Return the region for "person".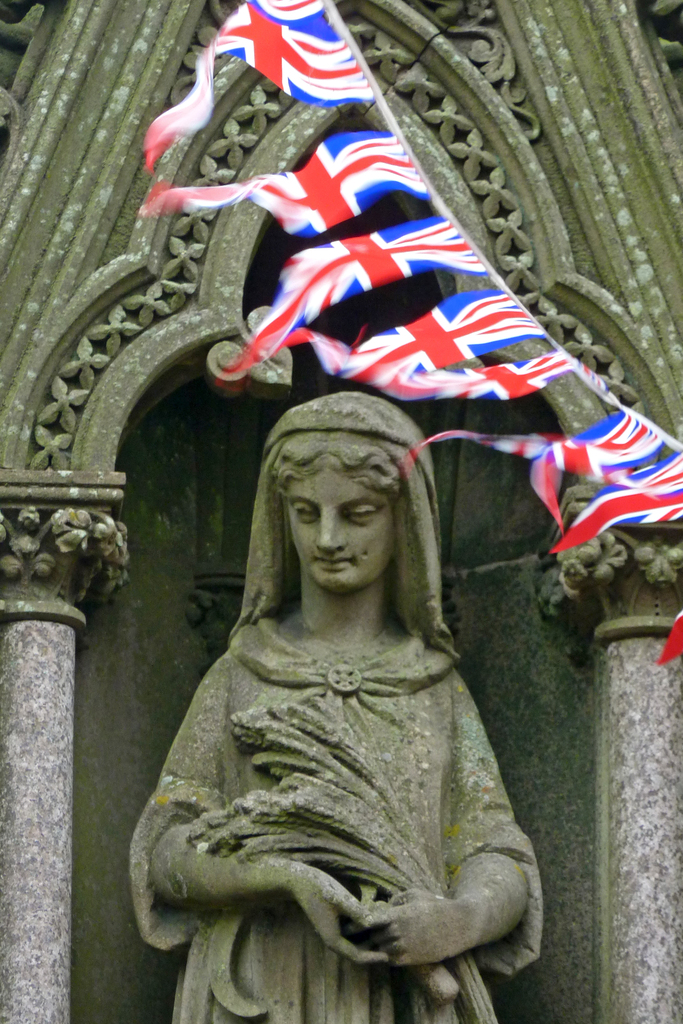
bbox(134, 388, 552, 1023).
